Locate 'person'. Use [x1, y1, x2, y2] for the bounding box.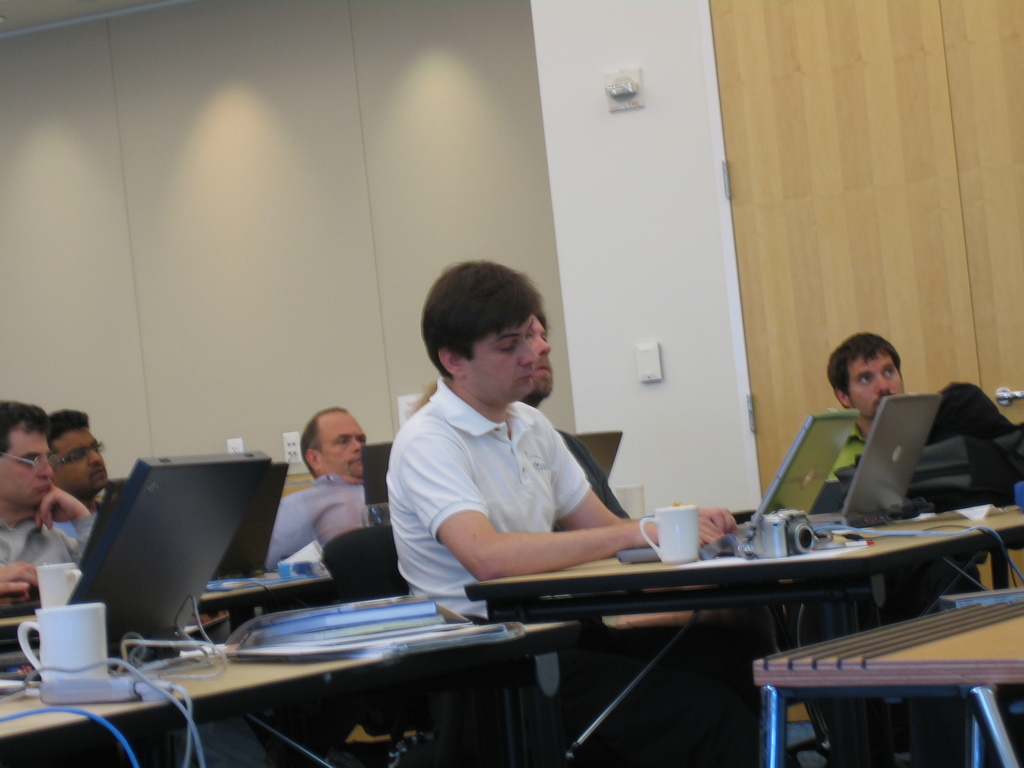
[273, 403, 400, 552].
